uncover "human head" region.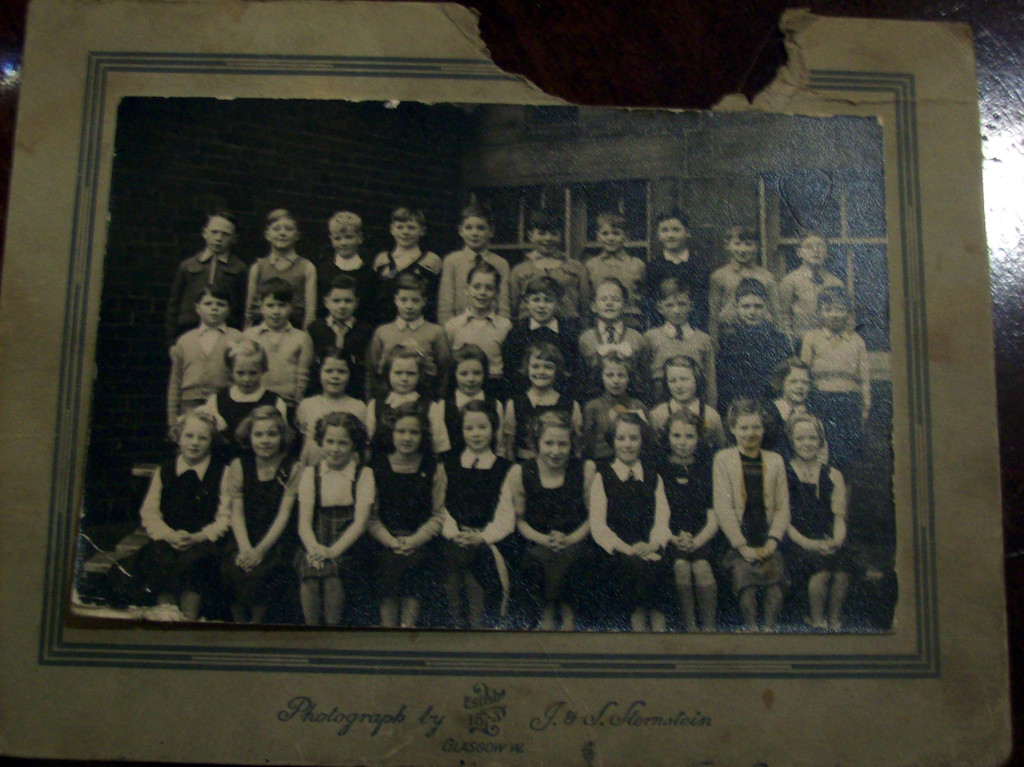
Uncovered: crop(798, 233, 833, 264).
